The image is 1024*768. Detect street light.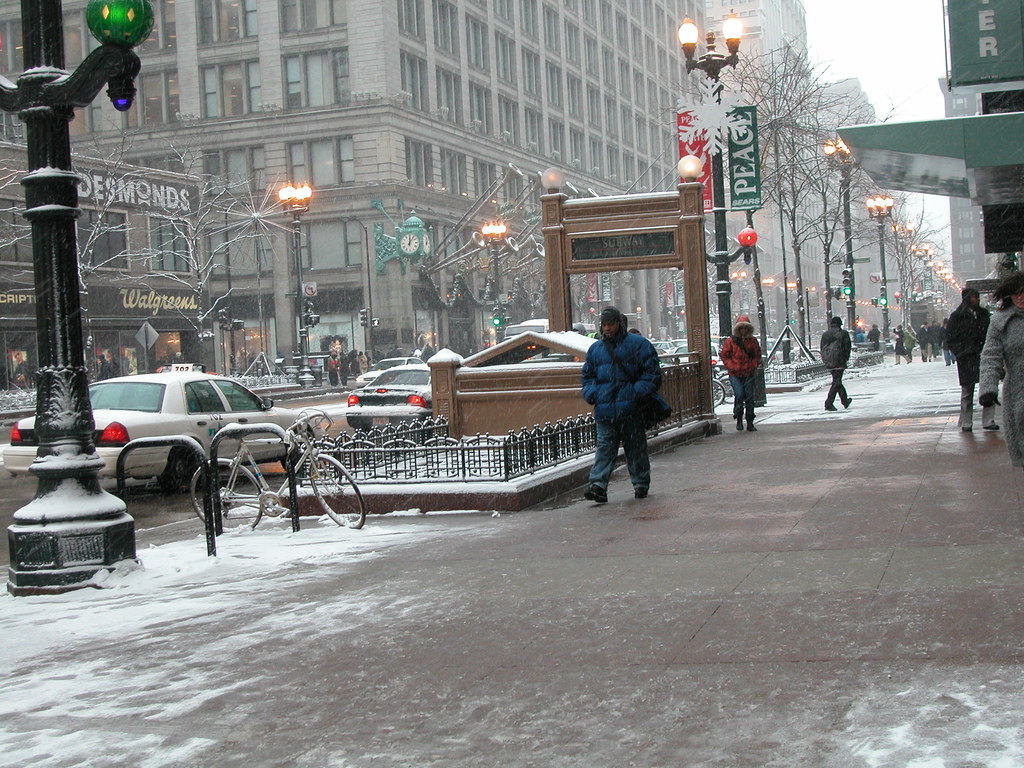
Detection: Rect(276, 181, 315, 390).
